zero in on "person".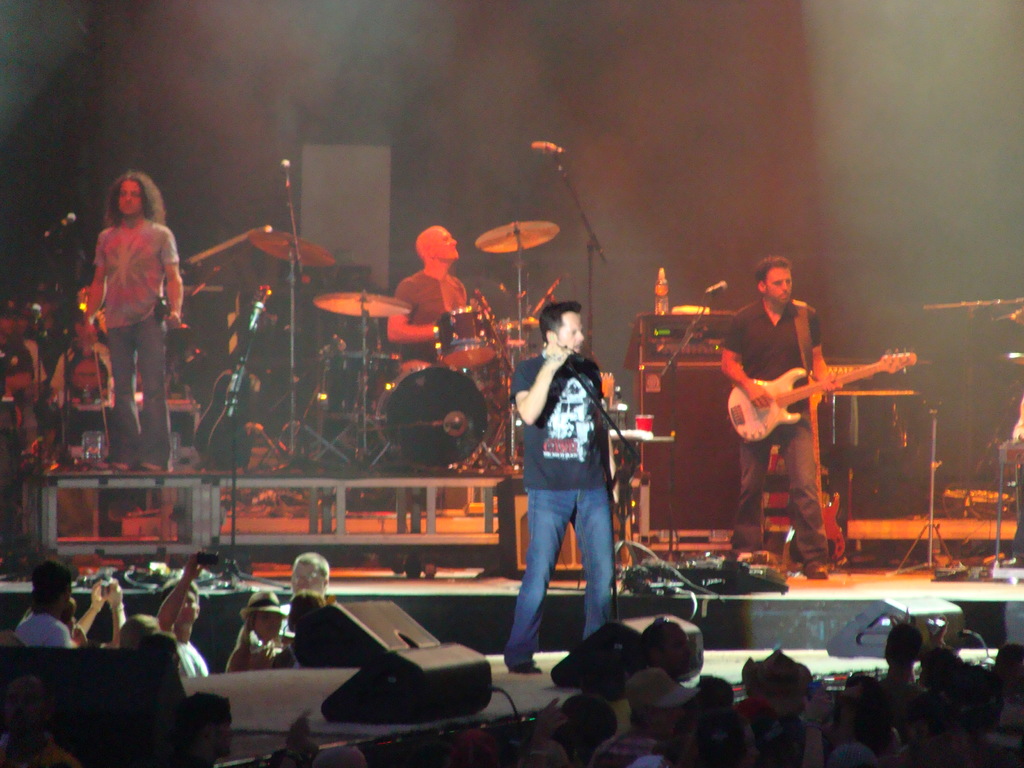
Zeroed in: box(716, 252, 848, 585).
